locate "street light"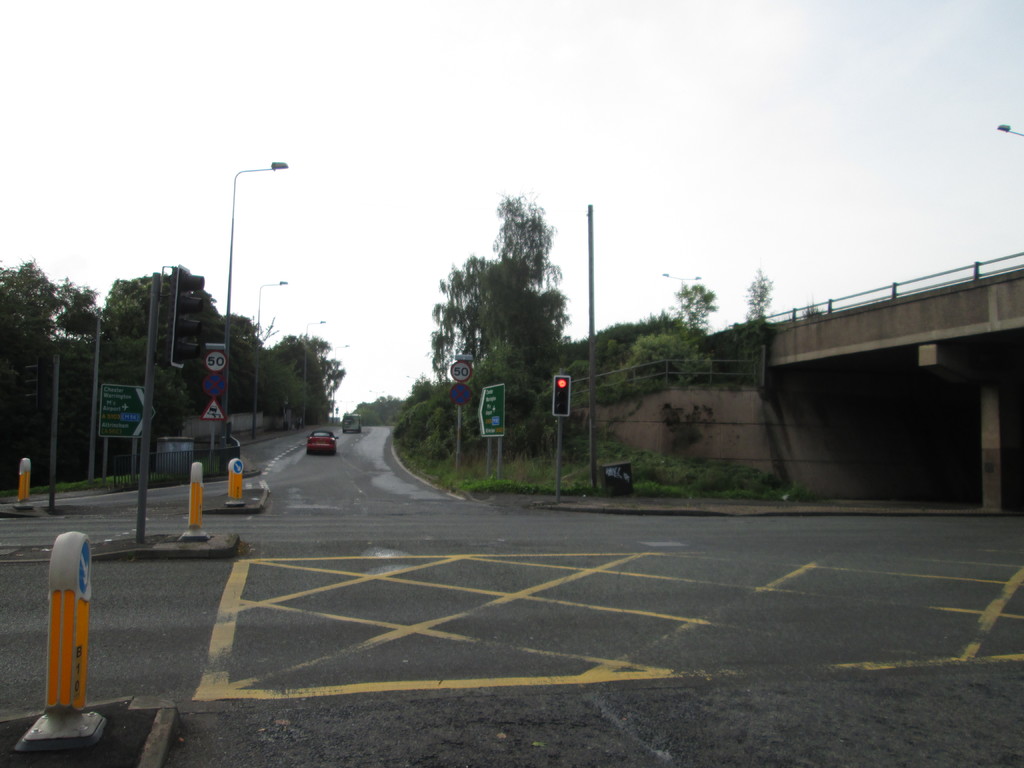
<box>207,144,287,315</box>
